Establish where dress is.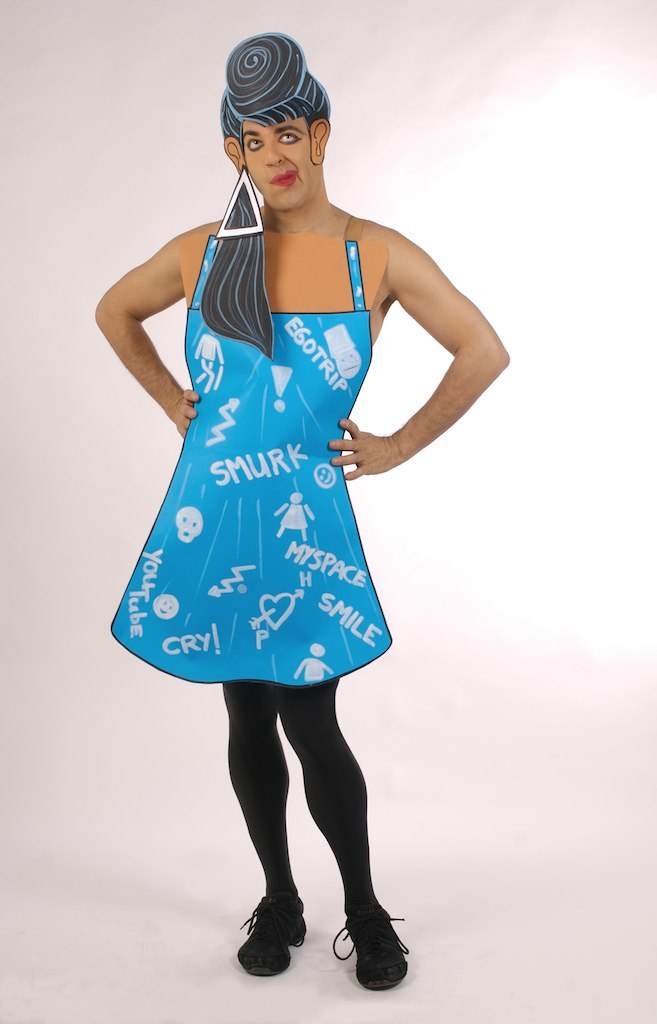
Established at box(114, 212, 417, 651).
